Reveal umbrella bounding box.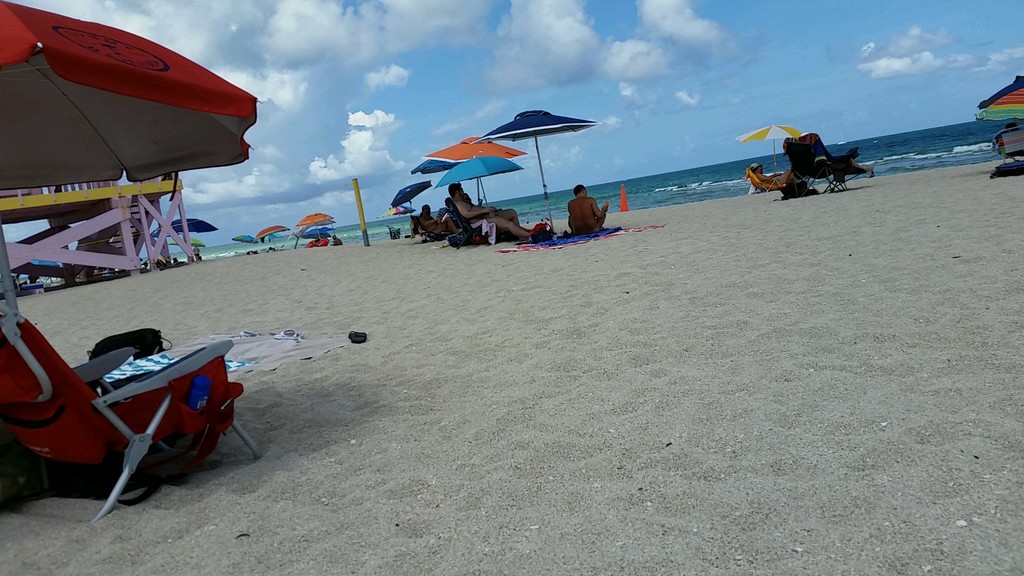
Revealed: (150,223,219,255).
